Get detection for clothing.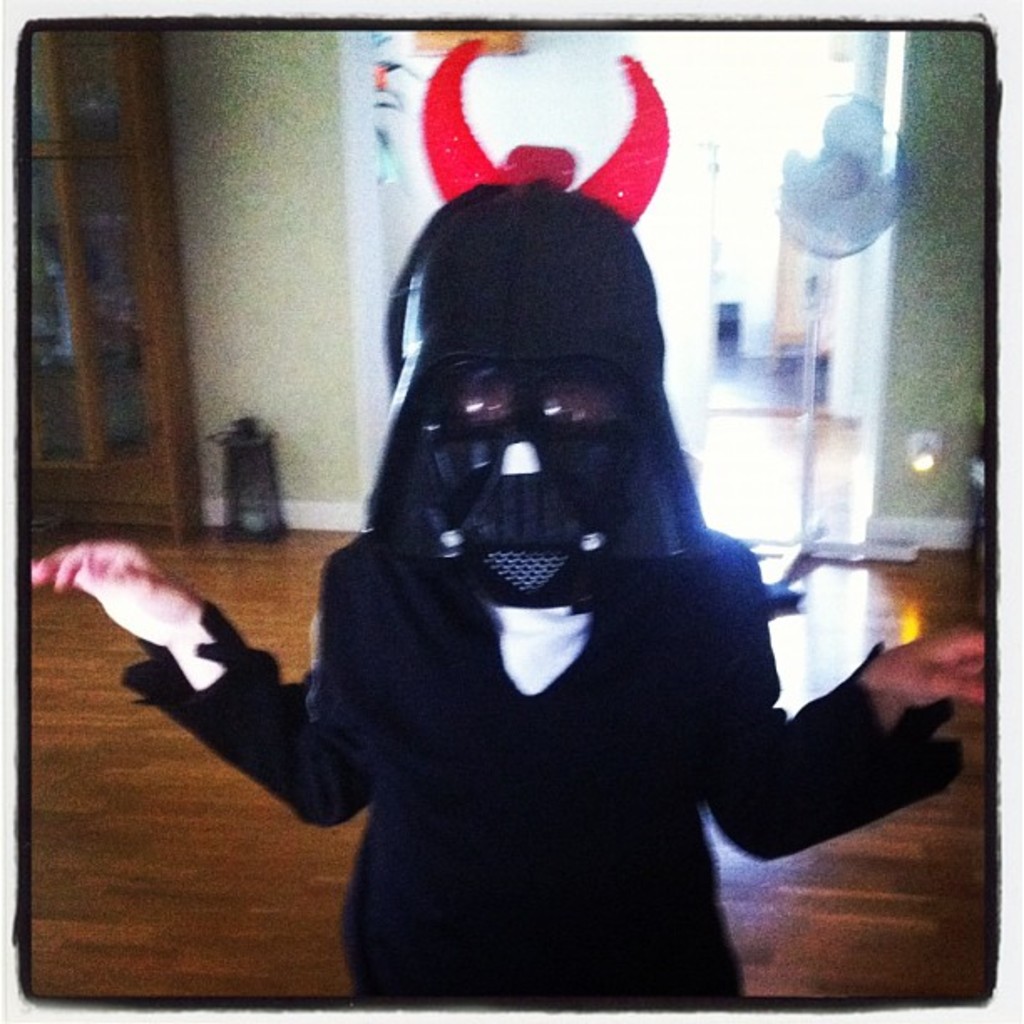
Detection: (left=124, top=530, right=965, bottom=996).
